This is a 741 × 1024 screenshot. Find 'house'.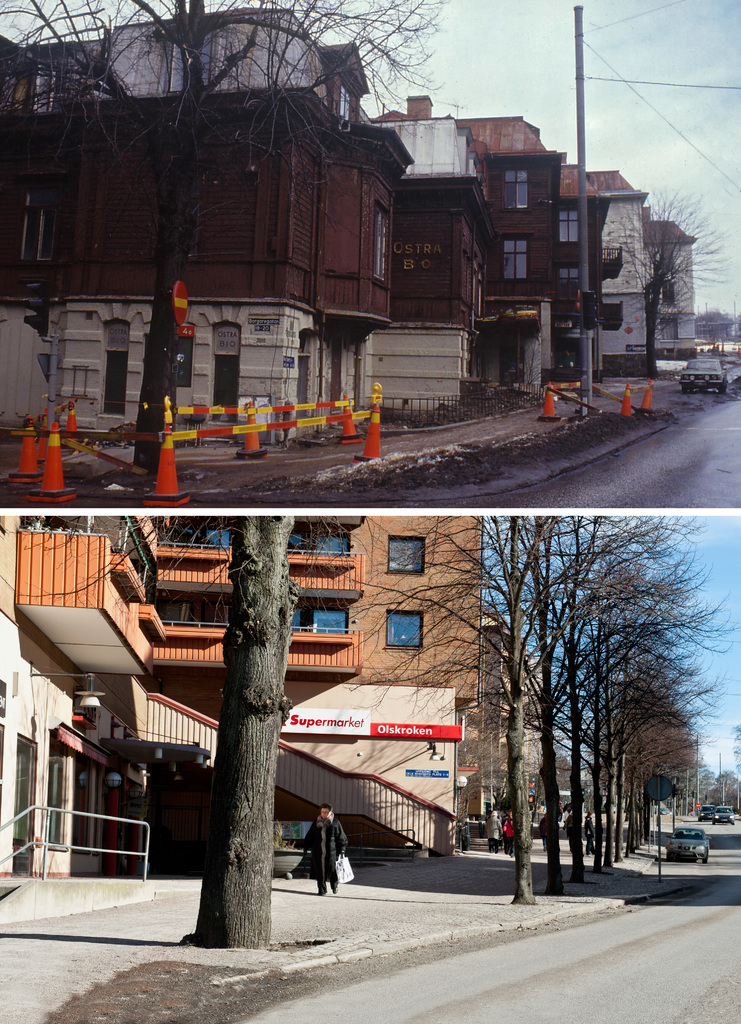
Bounding box: l=448, t=109, r=574, b=408.
